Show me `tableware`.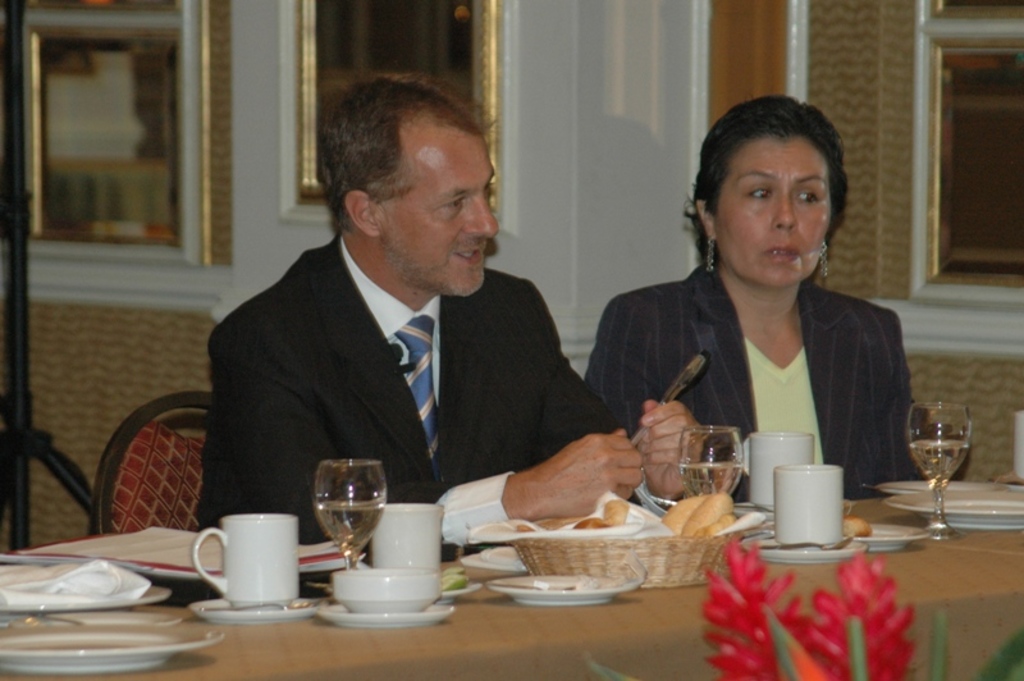
`tableware` is here: BBox(0, 563, 161, 611).
